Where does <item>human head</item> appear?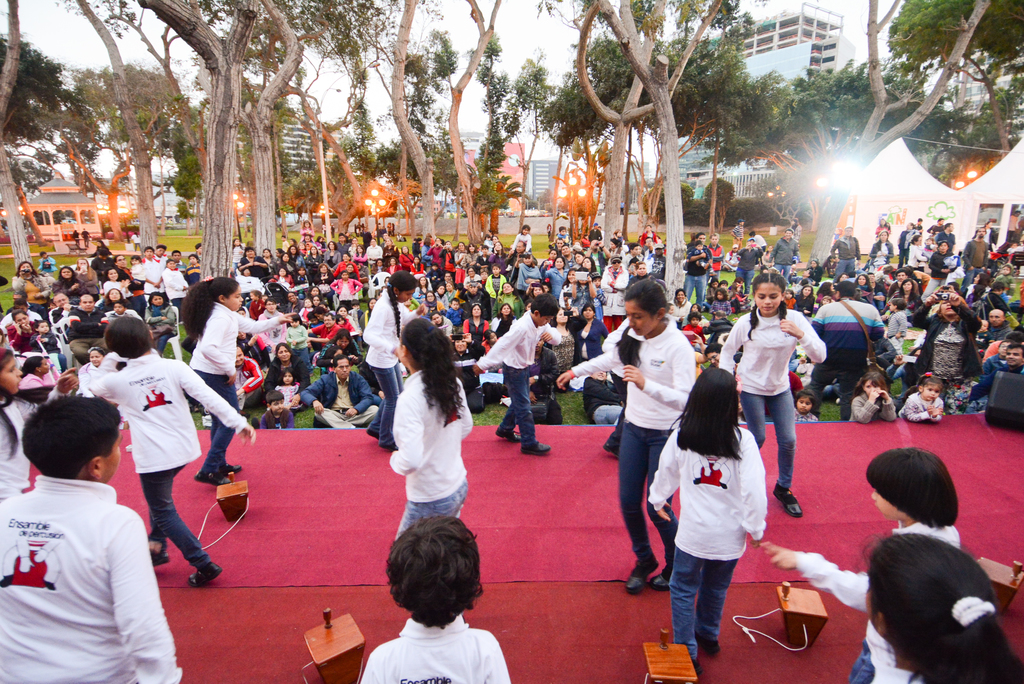
Appears at pyautogui.locateOnScreen(621, 278, 668, 335).
